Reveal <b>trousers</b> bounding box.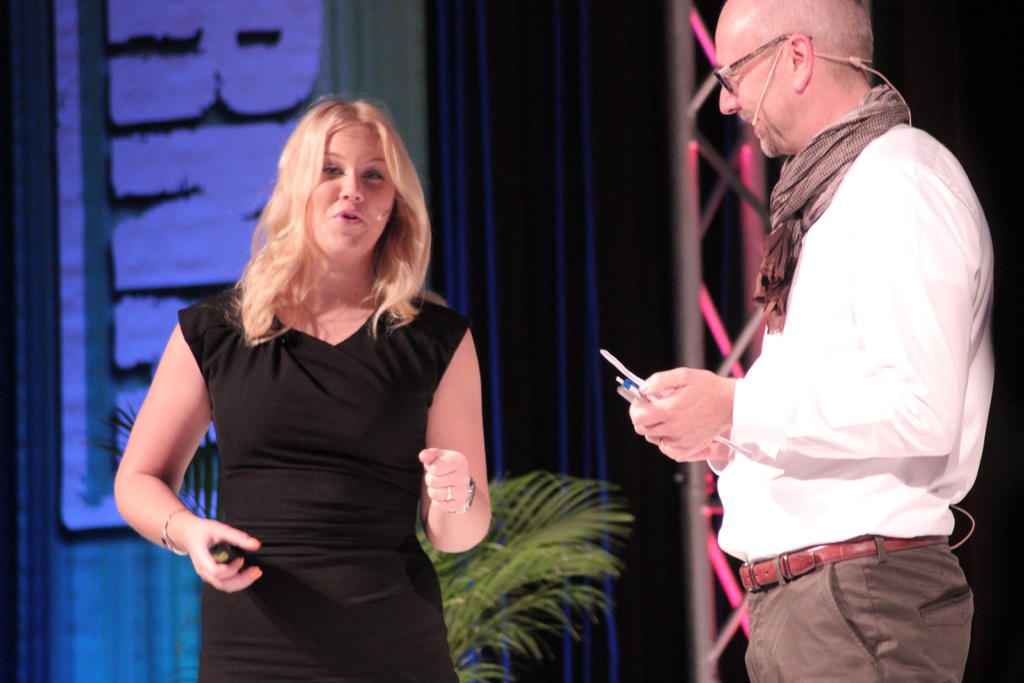
Revealed: locate(724, 532, 981, 670).
